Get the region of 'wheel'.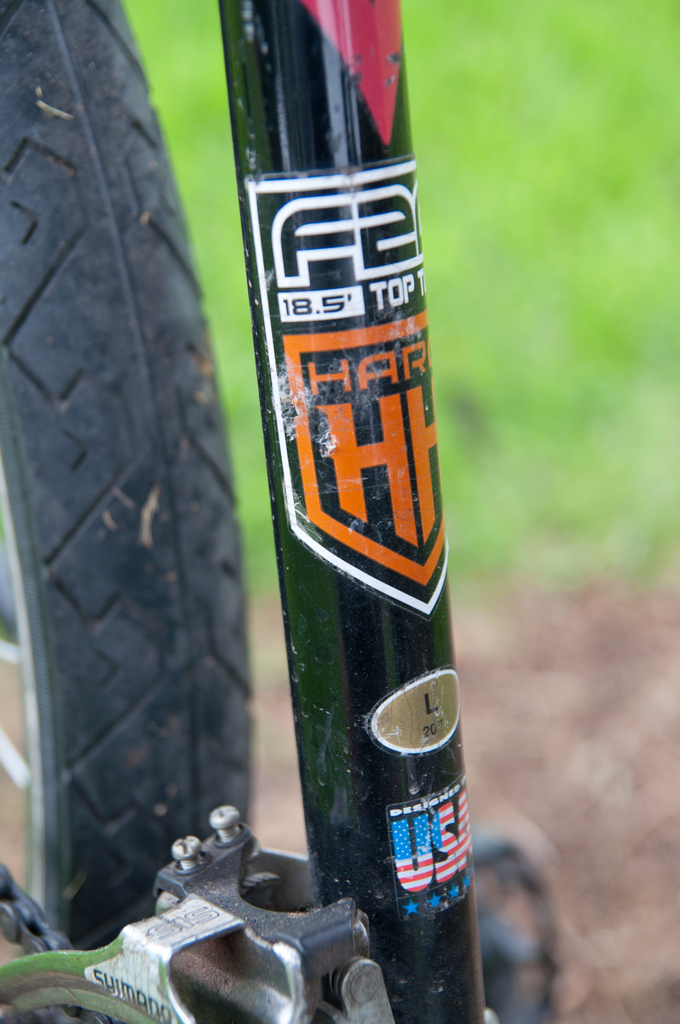
<bbox>0, 0, 247, 996</bbox>.
